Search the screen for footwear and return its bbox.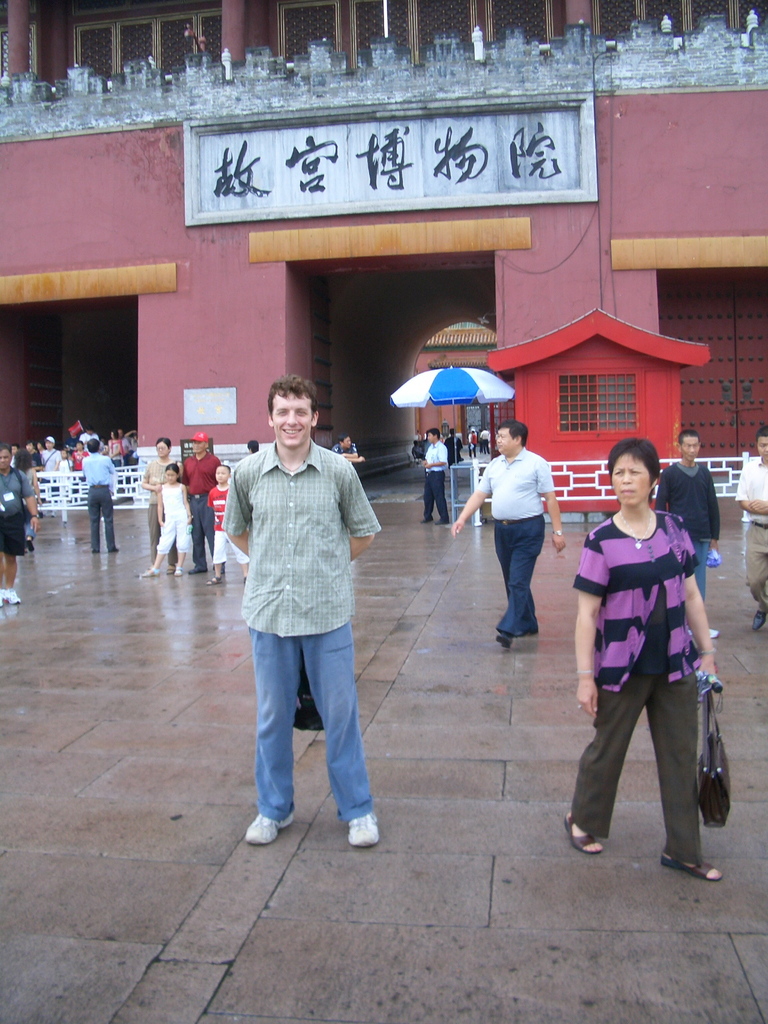
Found: rect(0, 594, 19, 606).
